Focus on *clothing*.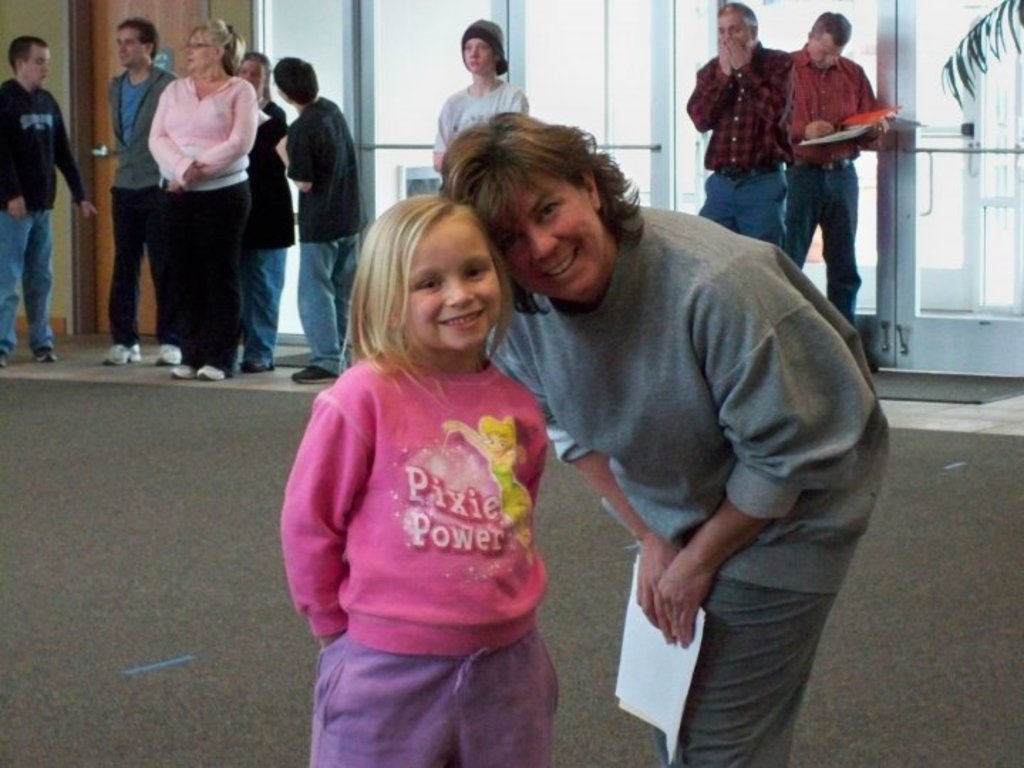
Focused at (x1=176, y1=185, x2=259, y2=361).
